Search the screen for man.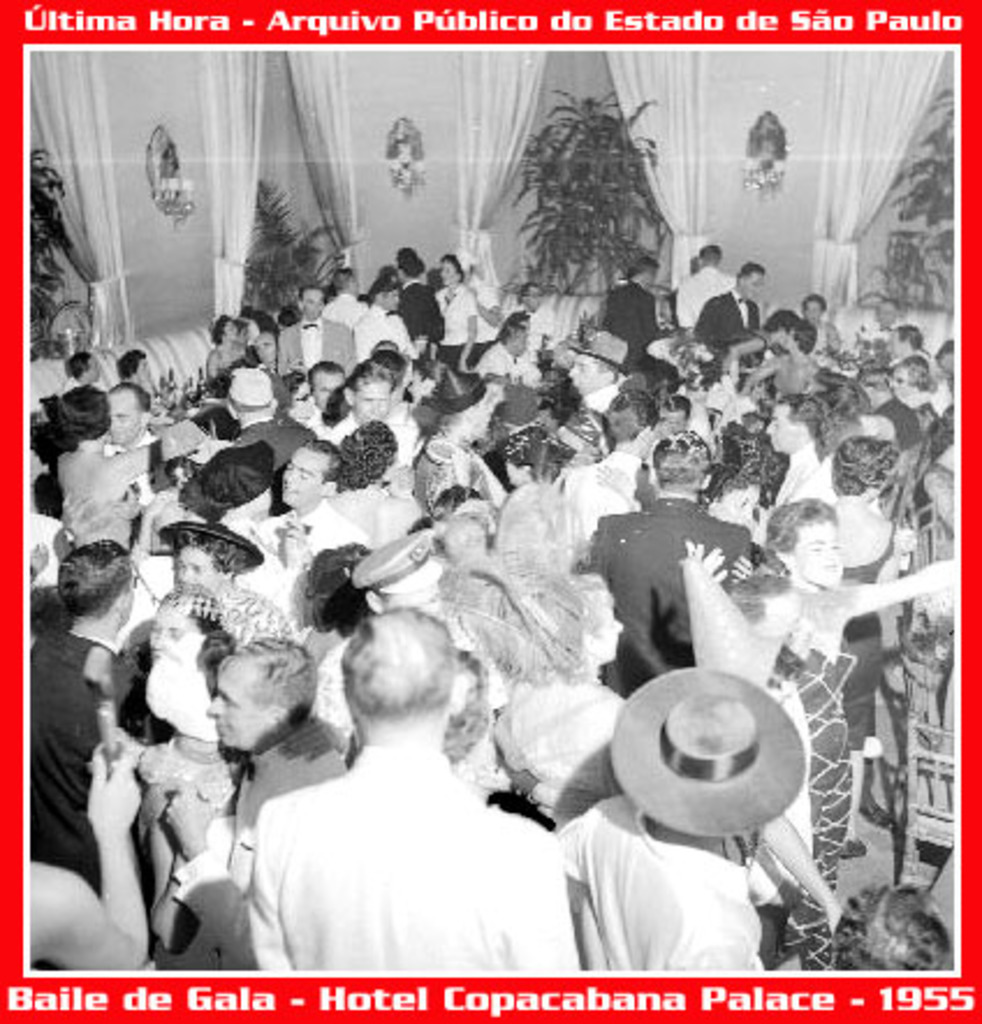
Found at box=[669, 236, 748, 336].
